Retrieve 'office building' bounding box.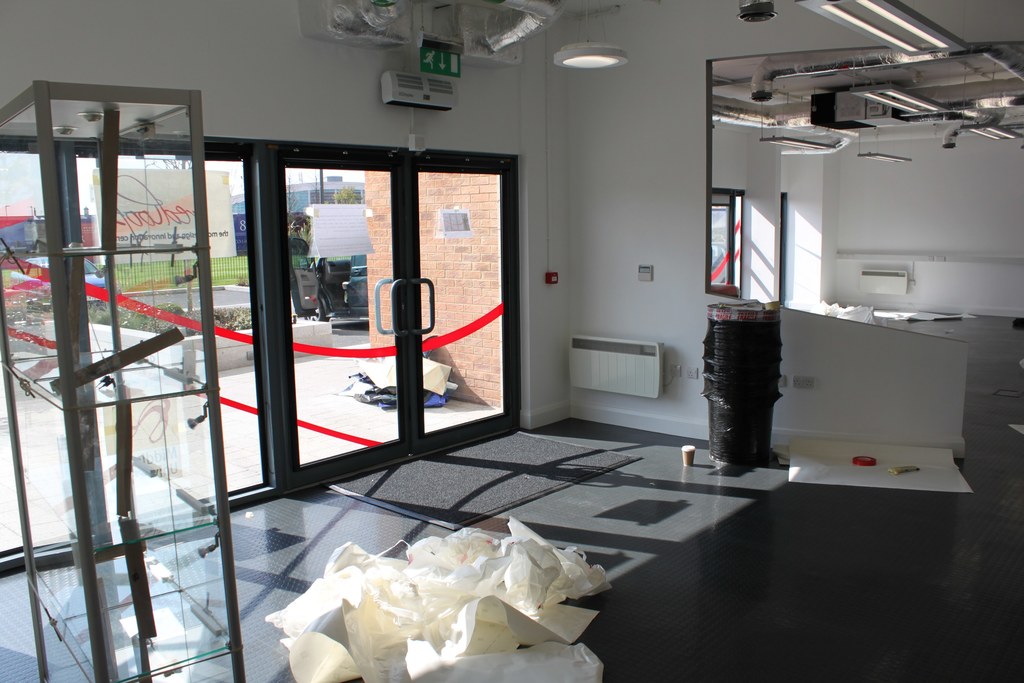
Bounding box: <box>0,0,1023,682</box>.
